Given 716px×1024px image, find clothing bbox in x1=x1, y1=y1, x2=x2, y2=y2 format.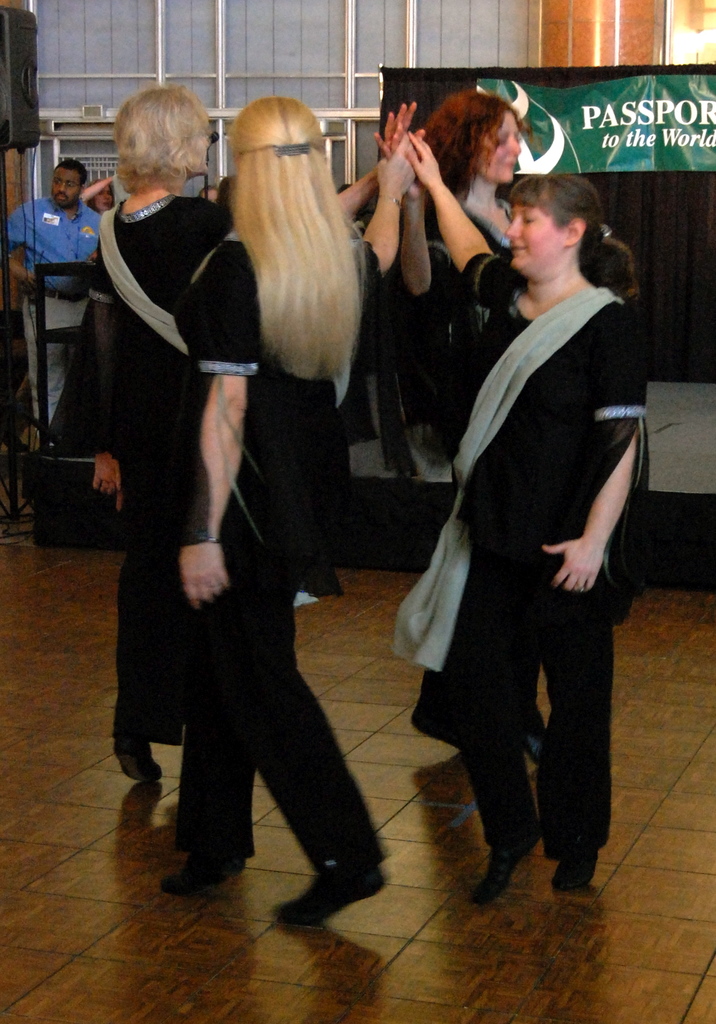
x1=3, y1=183, x2=111, y2=423.
